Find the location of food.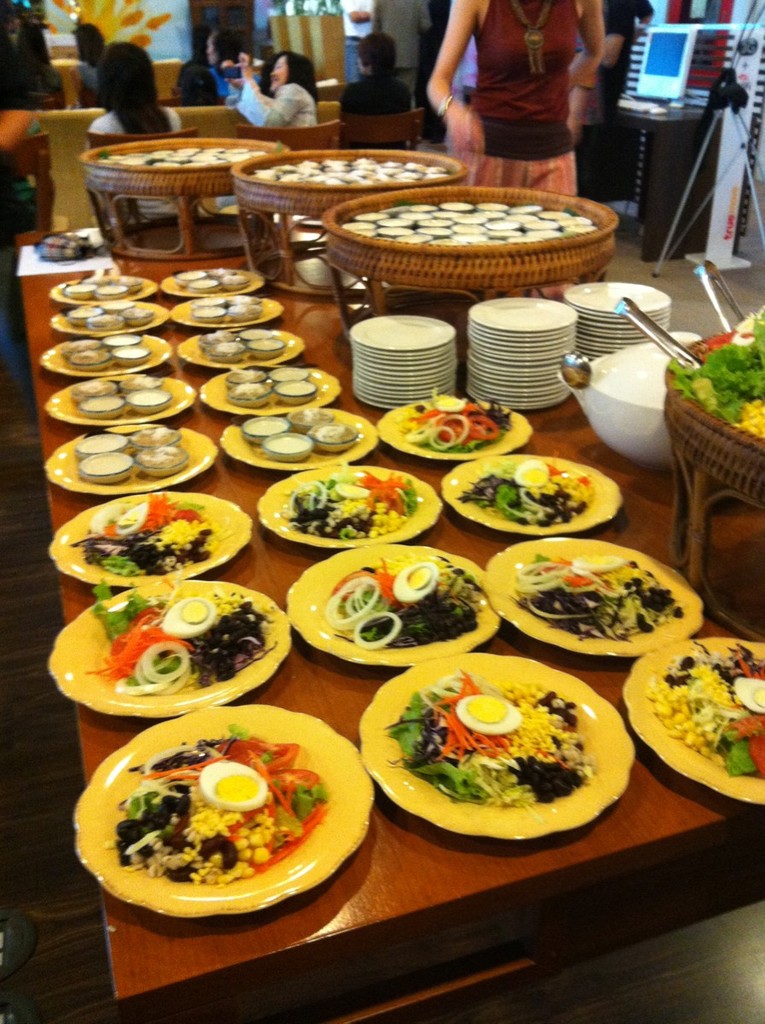
Location: {"left": 191, "top": 279, "right": 216, "bottom": 288}.
